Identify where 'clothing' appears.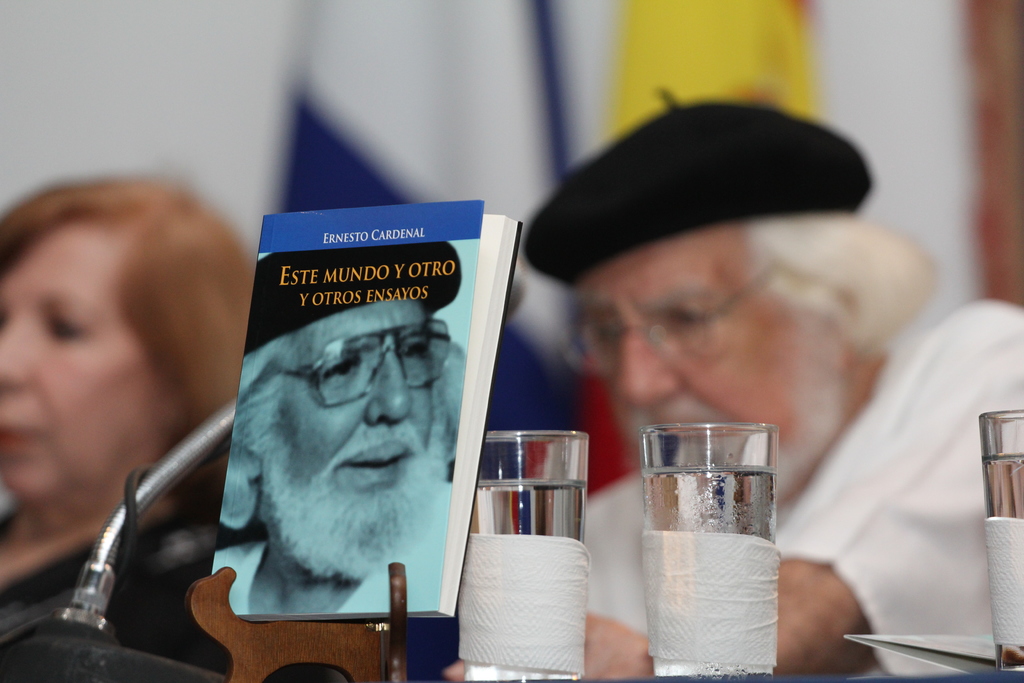
Appears at bbox=[589, 294, 1023, 639].
